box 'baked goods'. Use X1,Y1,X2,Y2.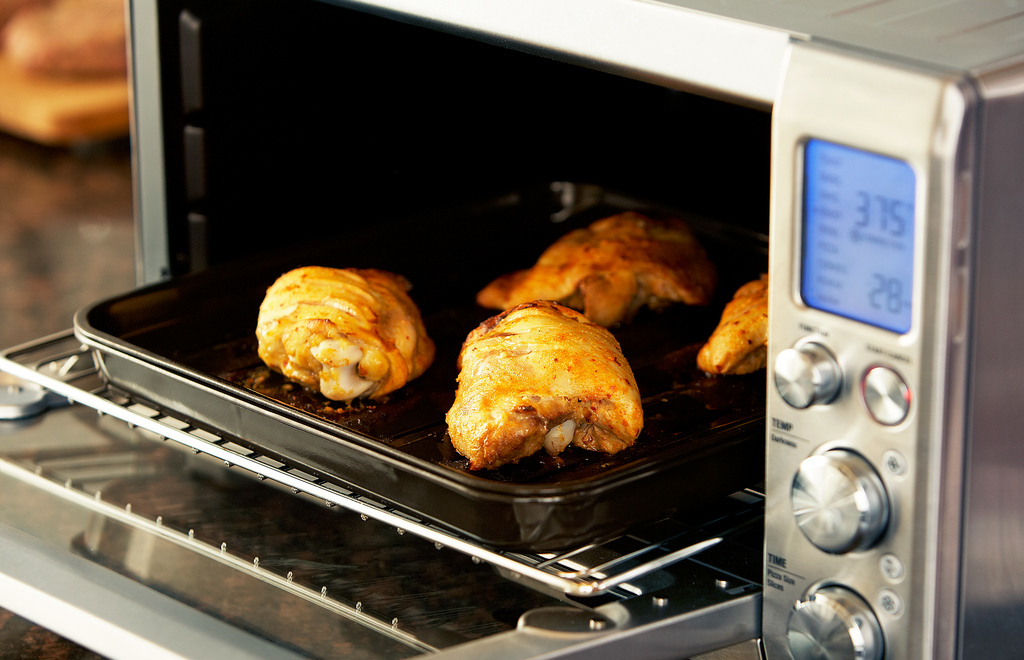
476,207,720,325.
